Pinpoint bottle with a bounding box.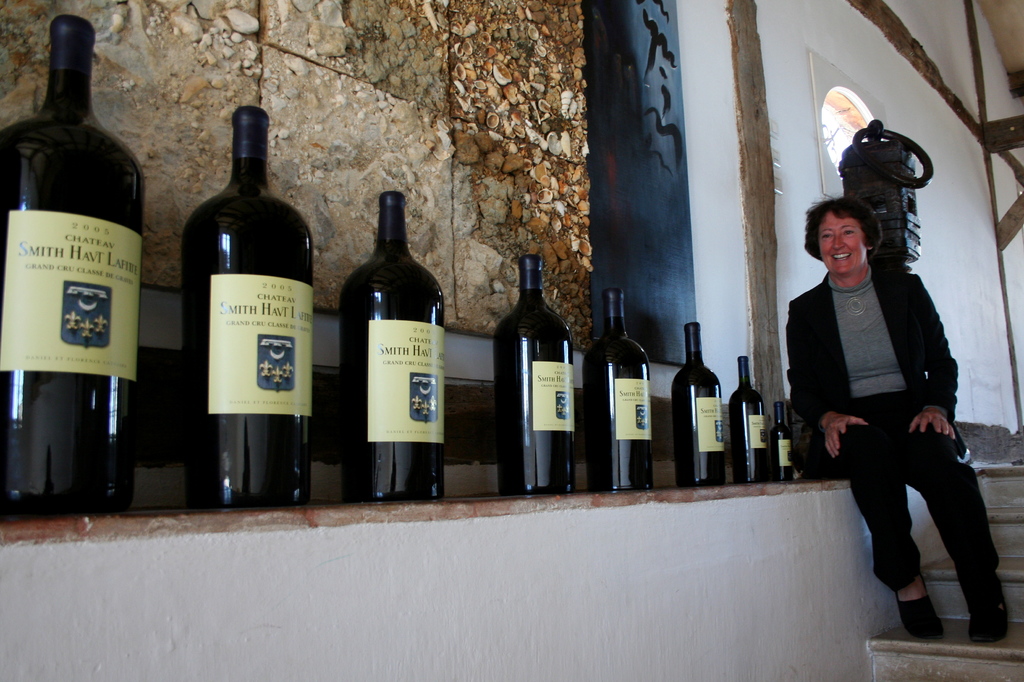
box=[730, 343, 771, 475].
